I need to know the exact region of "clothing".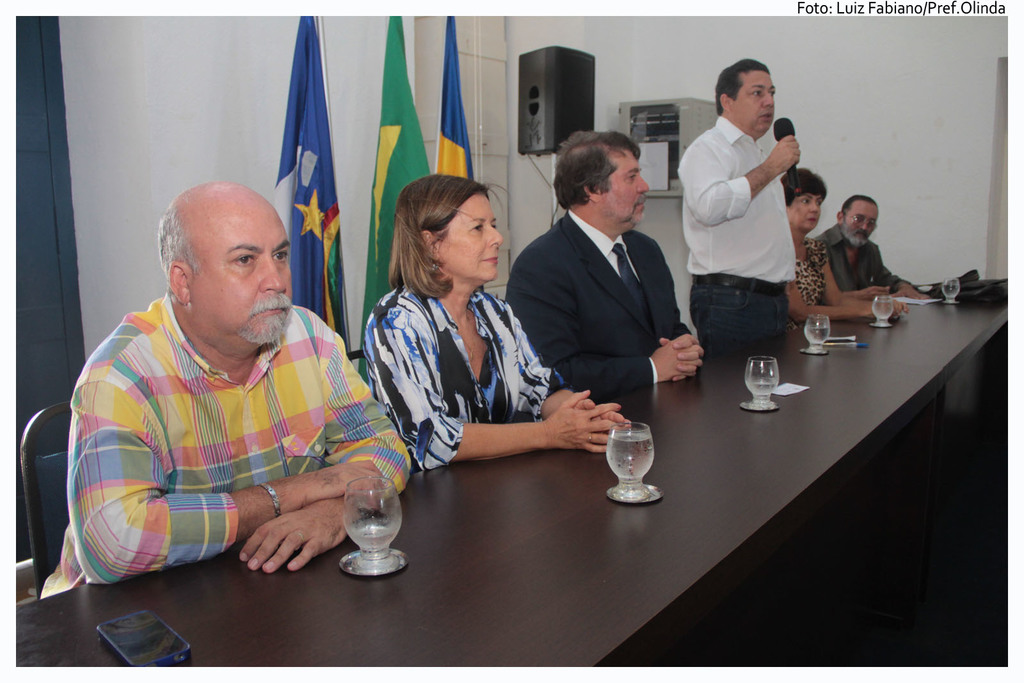
Region: 788,236,830,335.
